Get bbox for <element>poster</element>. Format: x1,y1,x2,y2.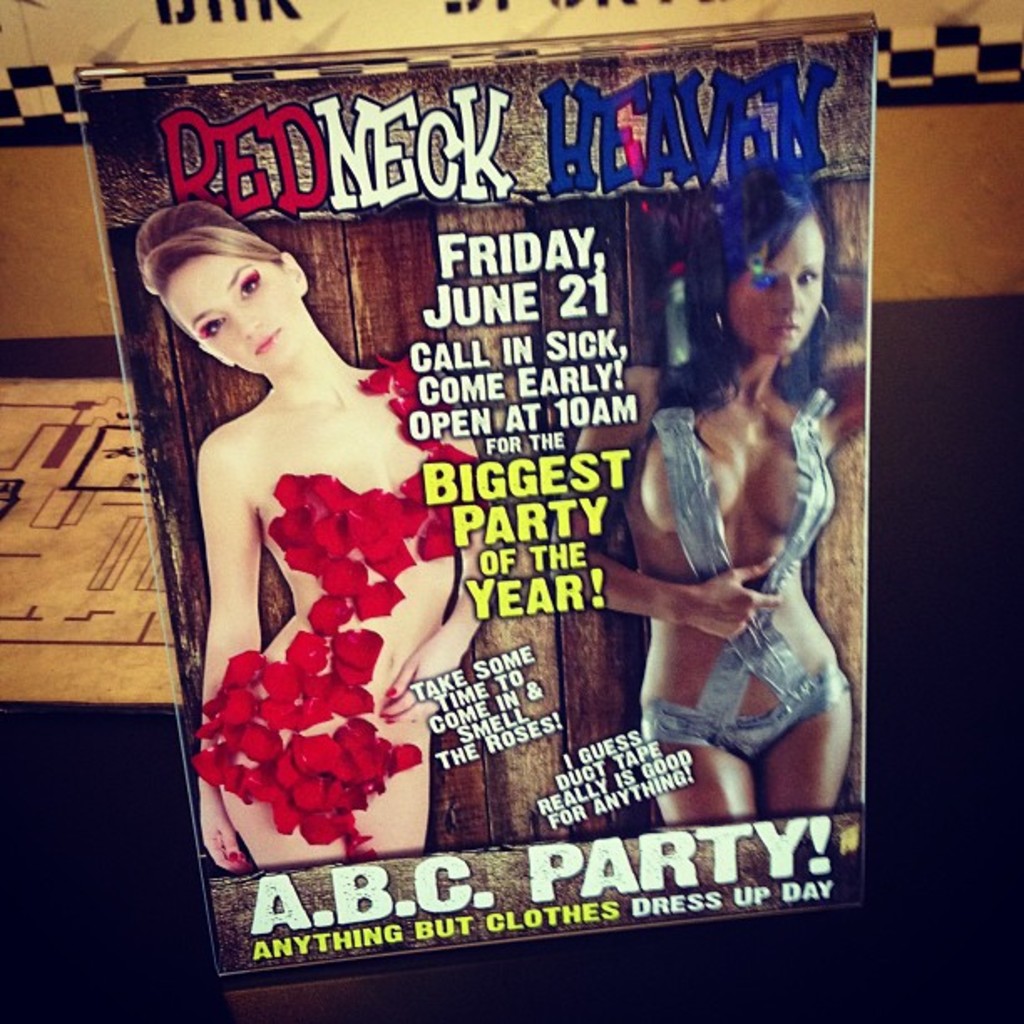
74,12,882,980.
